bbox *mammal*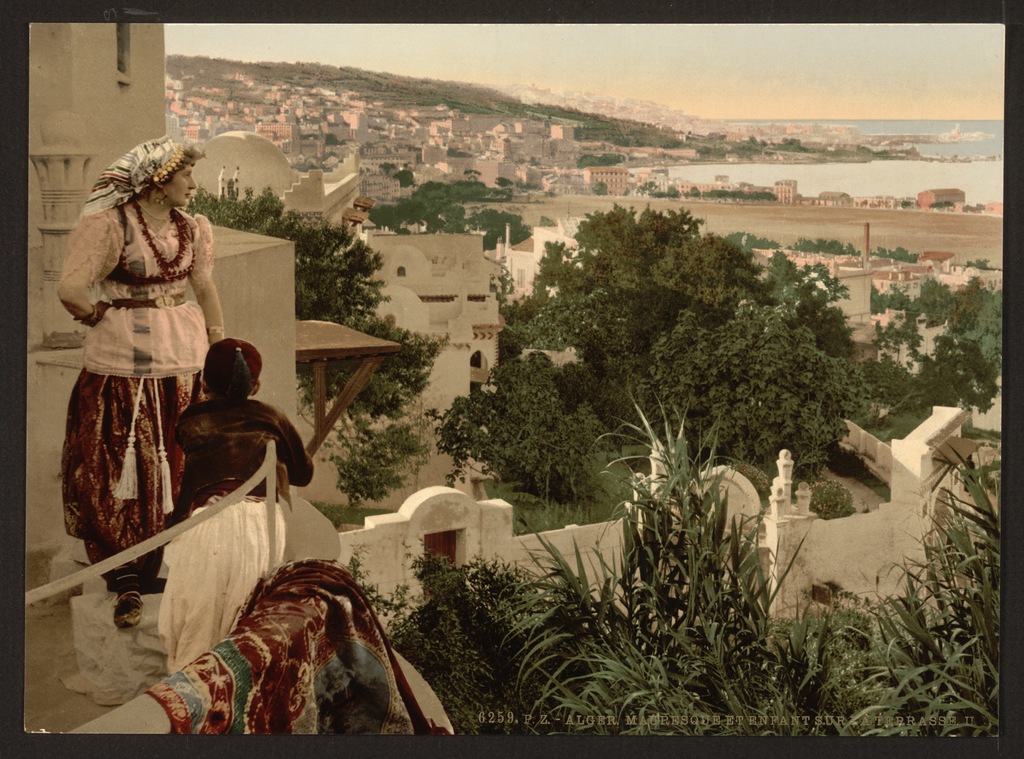
[x1=46, y1=143, x2=236, y2=583]
